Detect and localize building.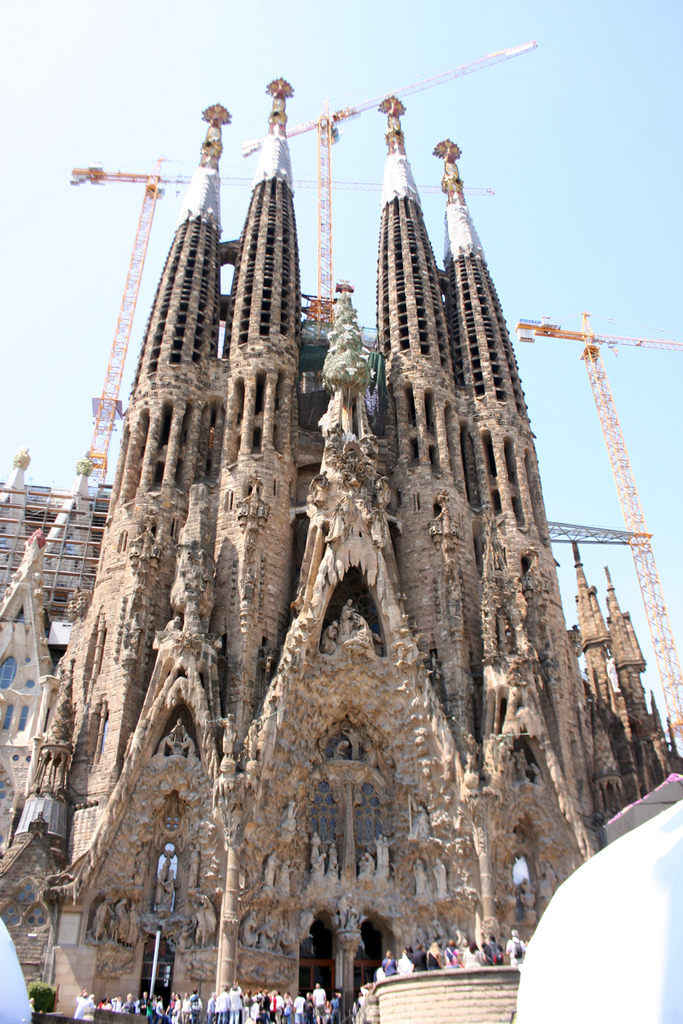
Localized at (0, 73, 682, 1013).
